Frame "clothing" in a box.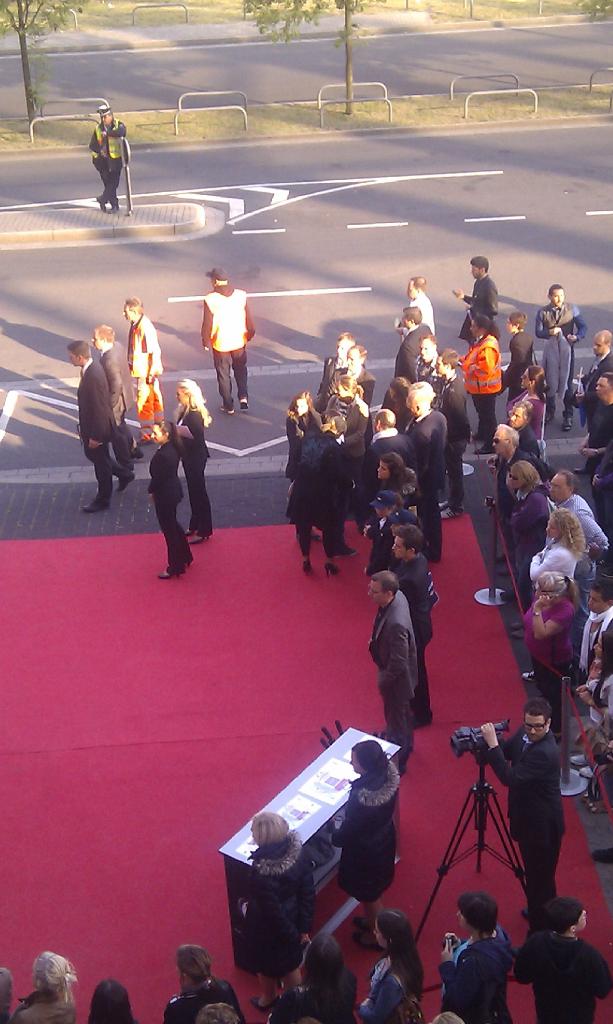
locate(93, 344, 137, 476).
